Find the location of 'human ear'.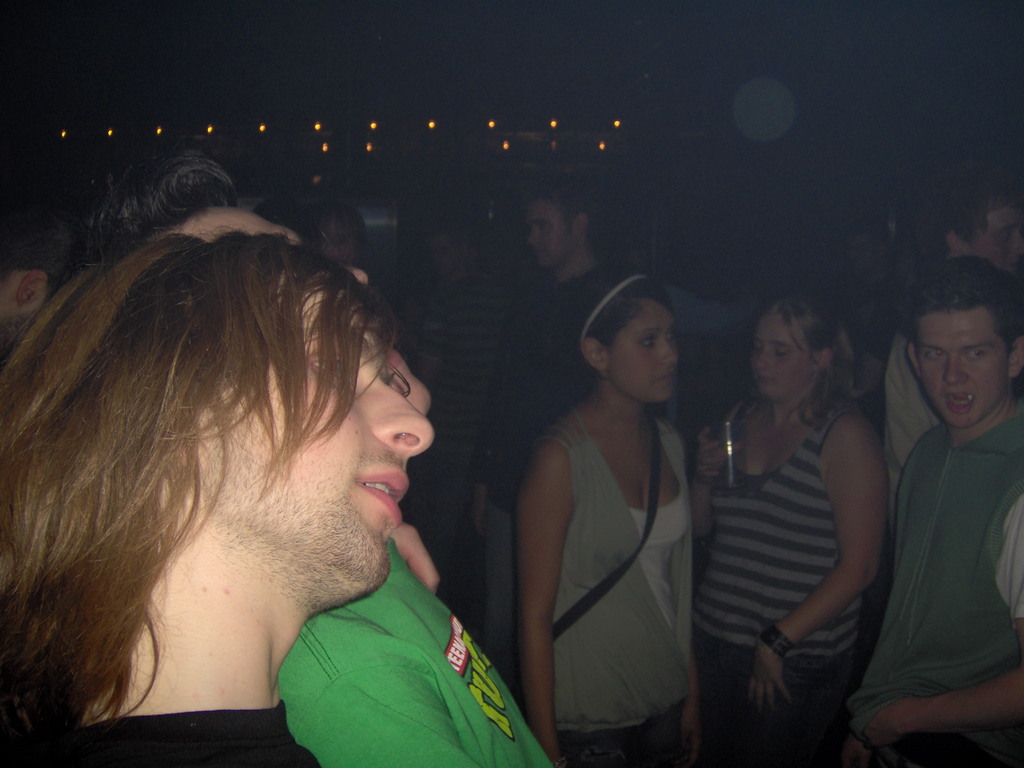
Location: box(1009, 337, 1023, 376).
